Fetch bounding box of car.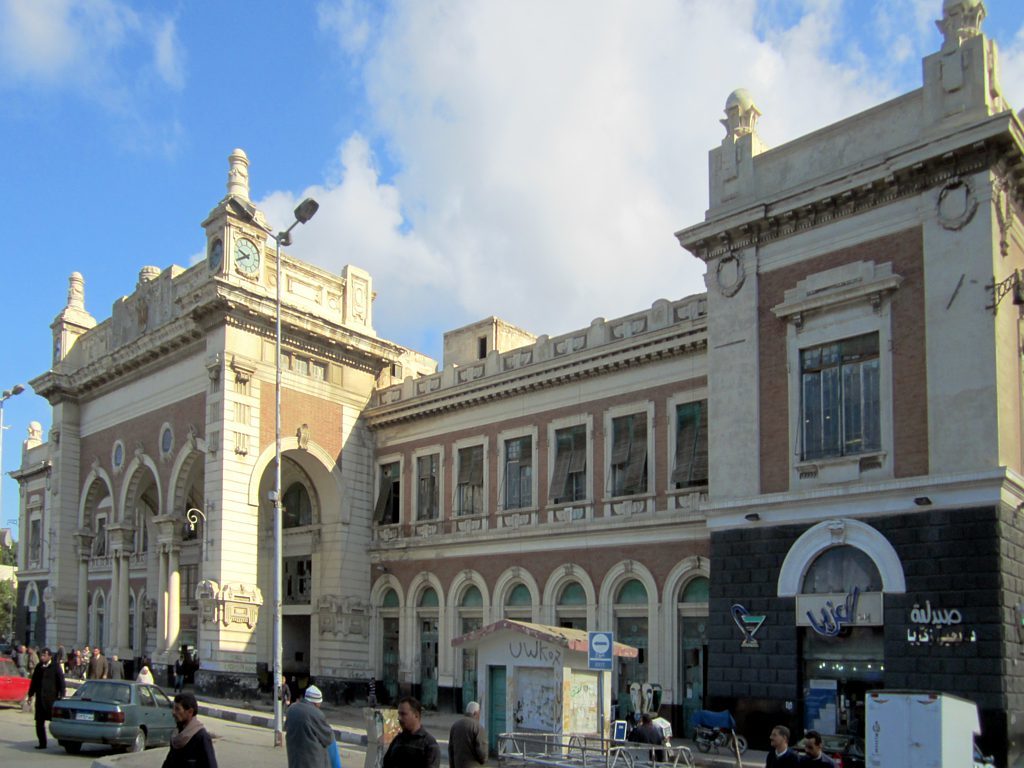
Bbox: select_region(0, 657, 32, 704).
